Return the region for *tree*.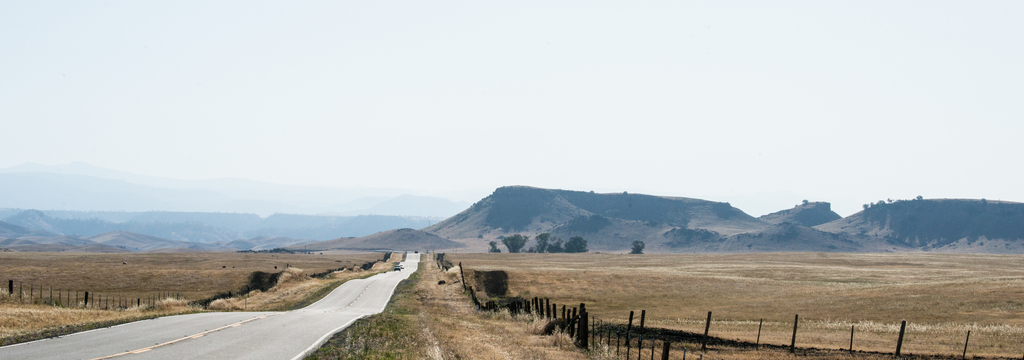
622 190 626 195.
